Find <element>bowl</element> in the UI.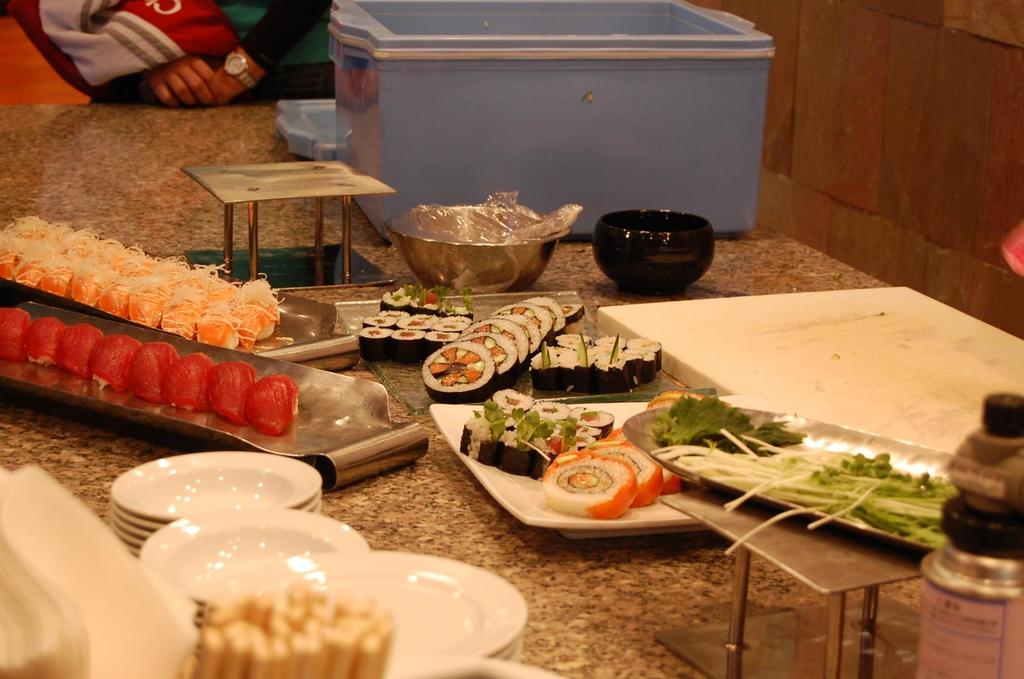
UI element at {"x1": 596, "y1": 211, "x2": 716, "y2": 295}.
